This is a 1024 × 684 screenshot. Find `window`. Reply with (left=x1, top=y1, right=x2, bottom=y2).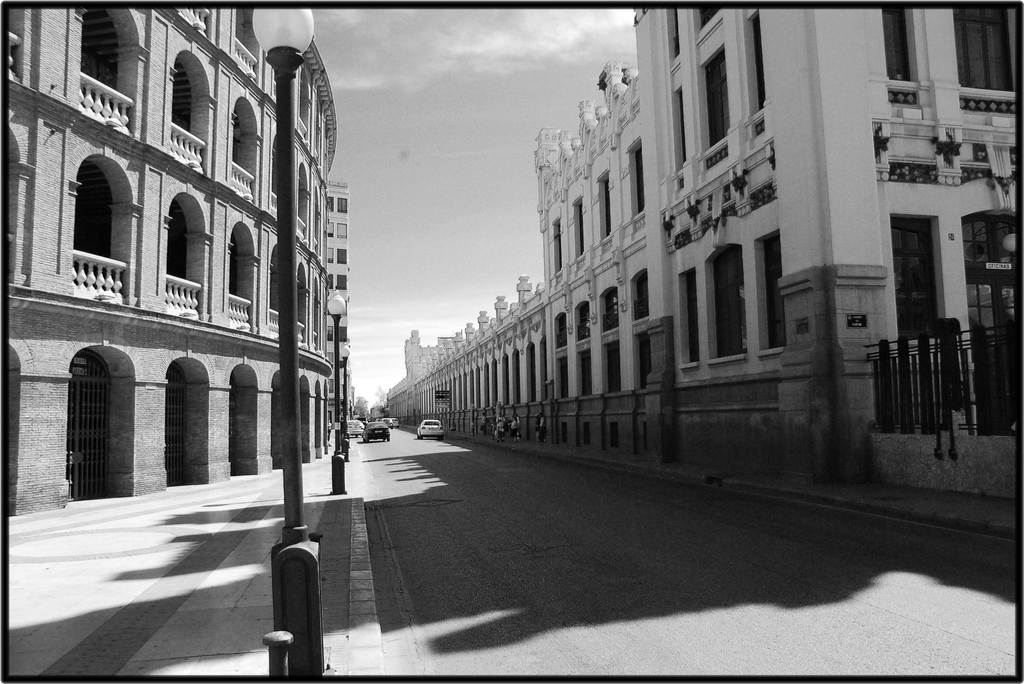
(left=550, top=221, right=565, bottom=273).
